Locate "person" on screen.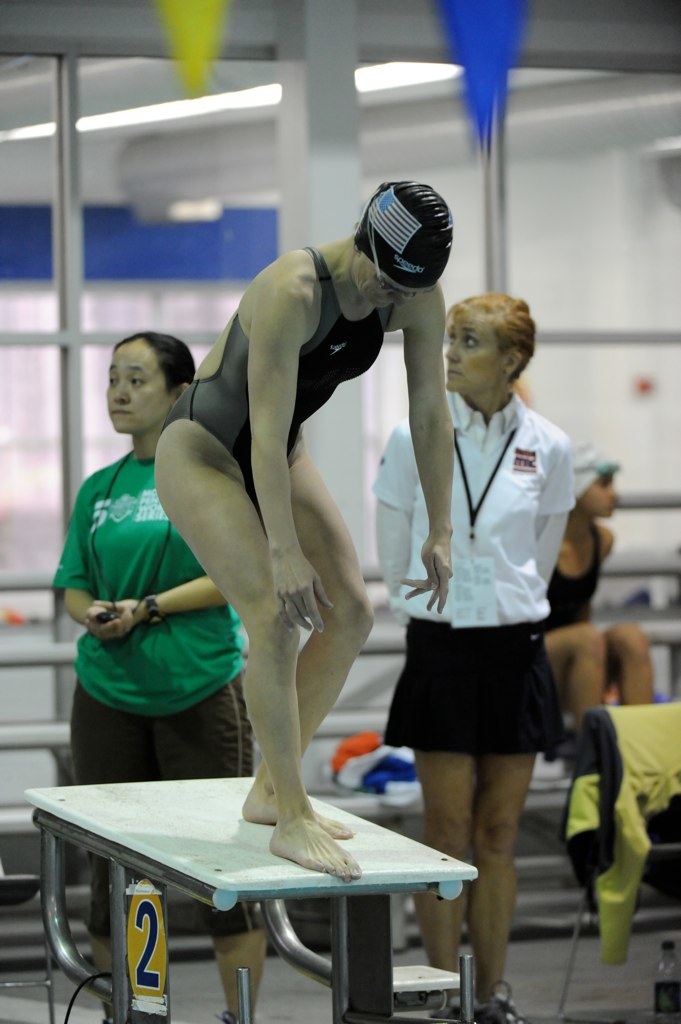
On screen at BBox(51, 336, 270, 1014).
